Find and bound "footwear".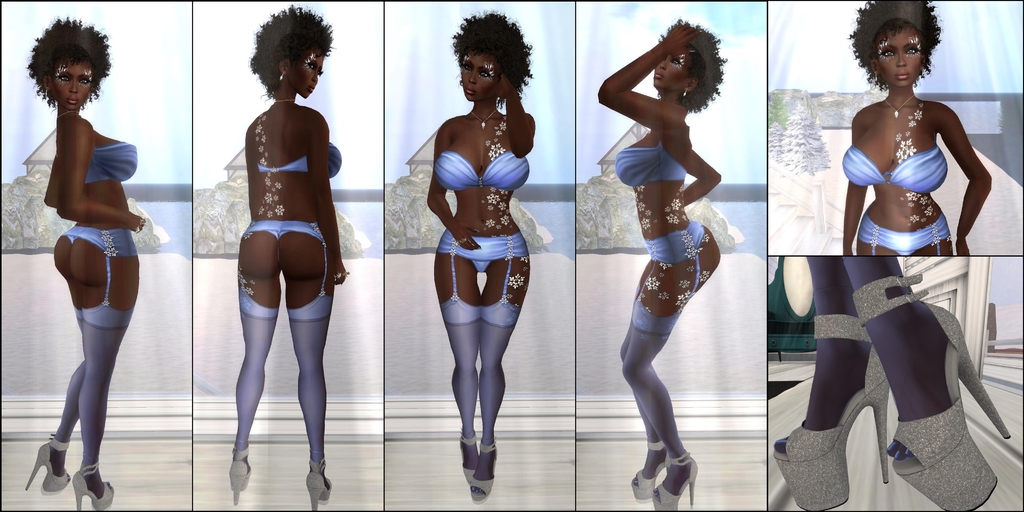
Bound: l=301, t=456, r=334, b=511.
